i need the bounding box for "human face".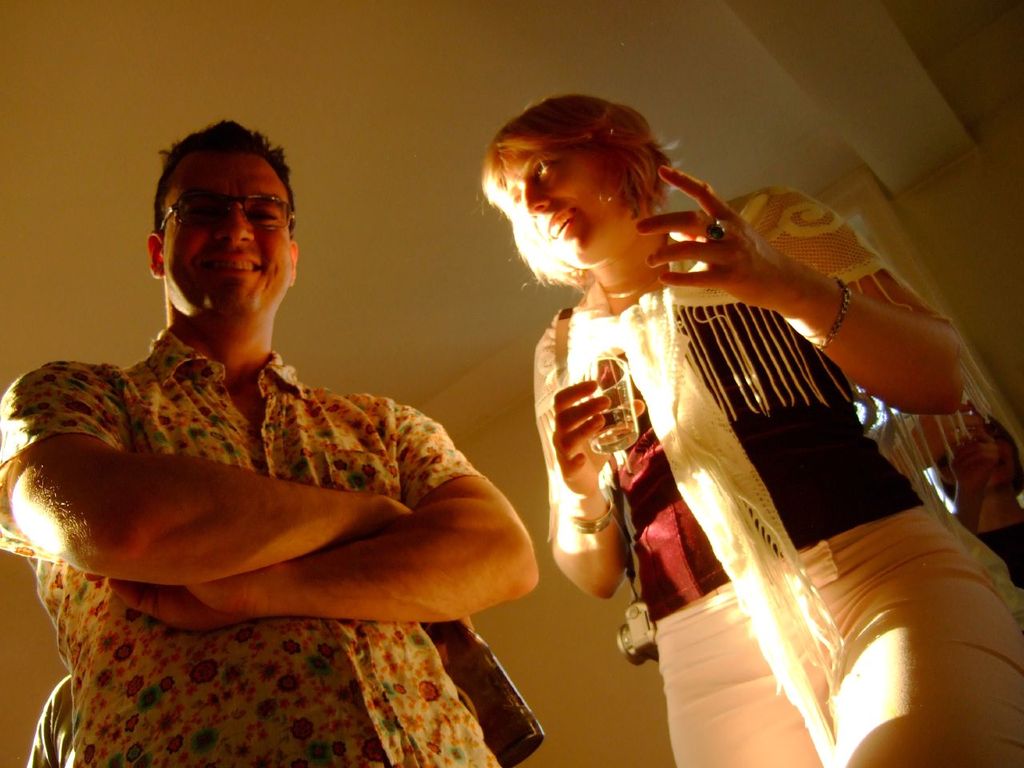
Here it is: 162,153,294,314.
